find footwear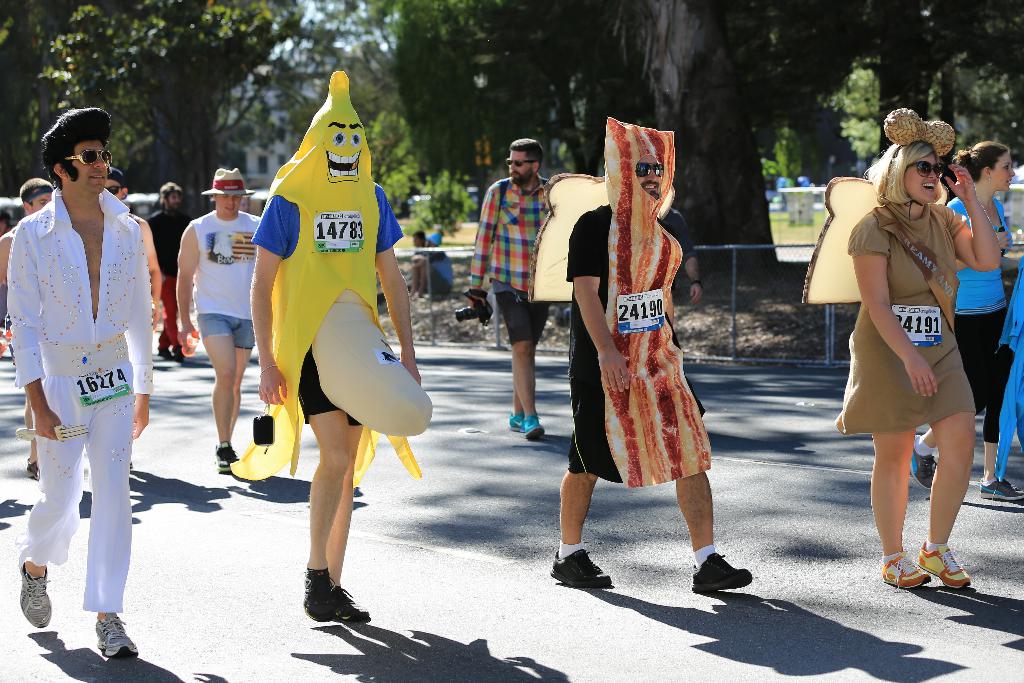
box=[20, 458, 40, 477]
